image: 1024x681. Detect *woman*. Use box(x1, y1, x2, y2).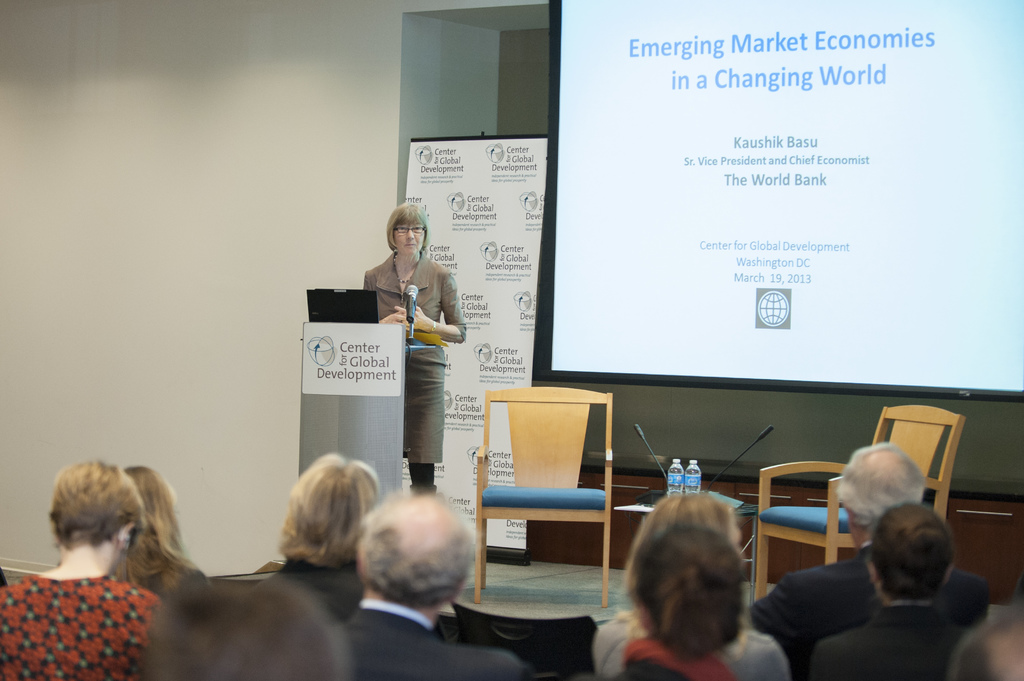
box(590, 495, 795, 680).
